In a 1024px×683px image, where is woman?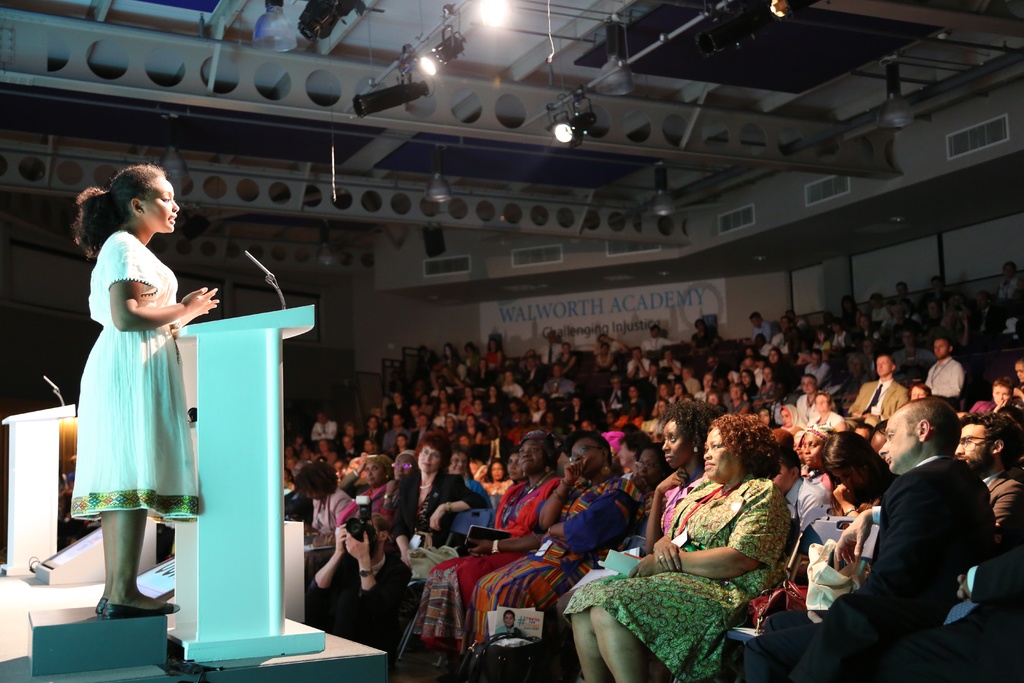
bbox=[393, 432, 571, 682].
